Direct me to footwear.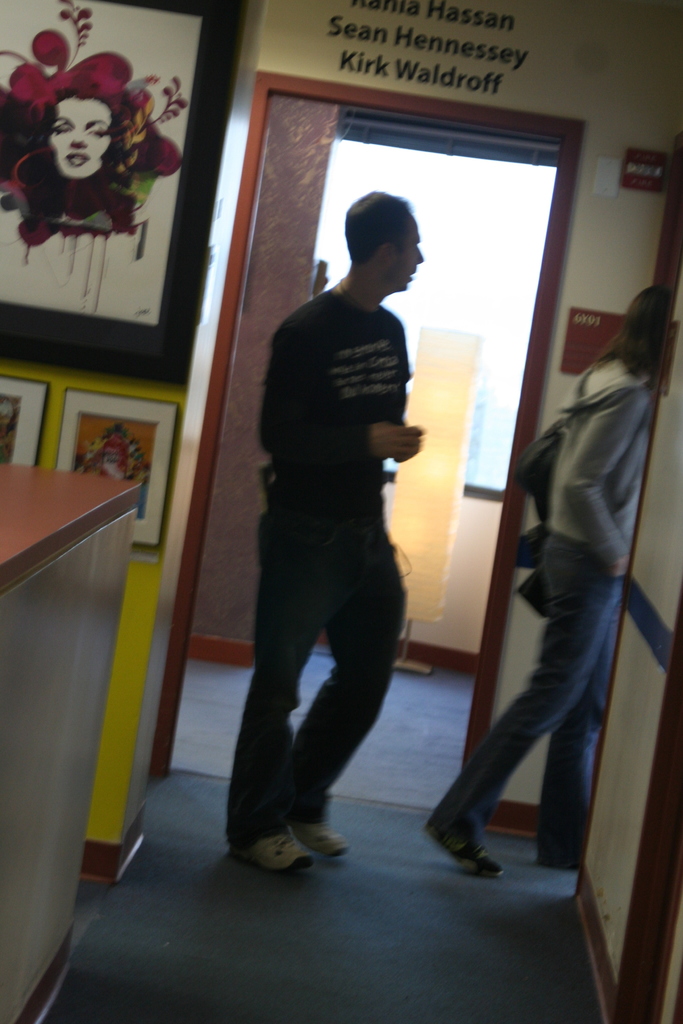
Direction: 425, 816, 506, 874.
